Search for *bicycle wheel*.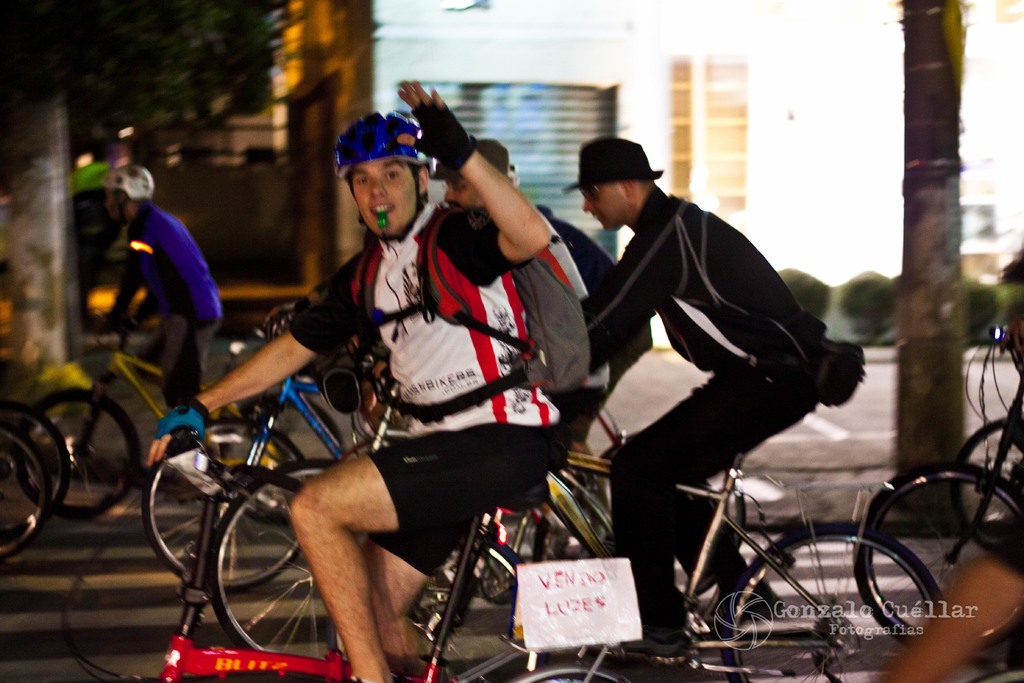
Found at box(13, 390, 142, 517).
